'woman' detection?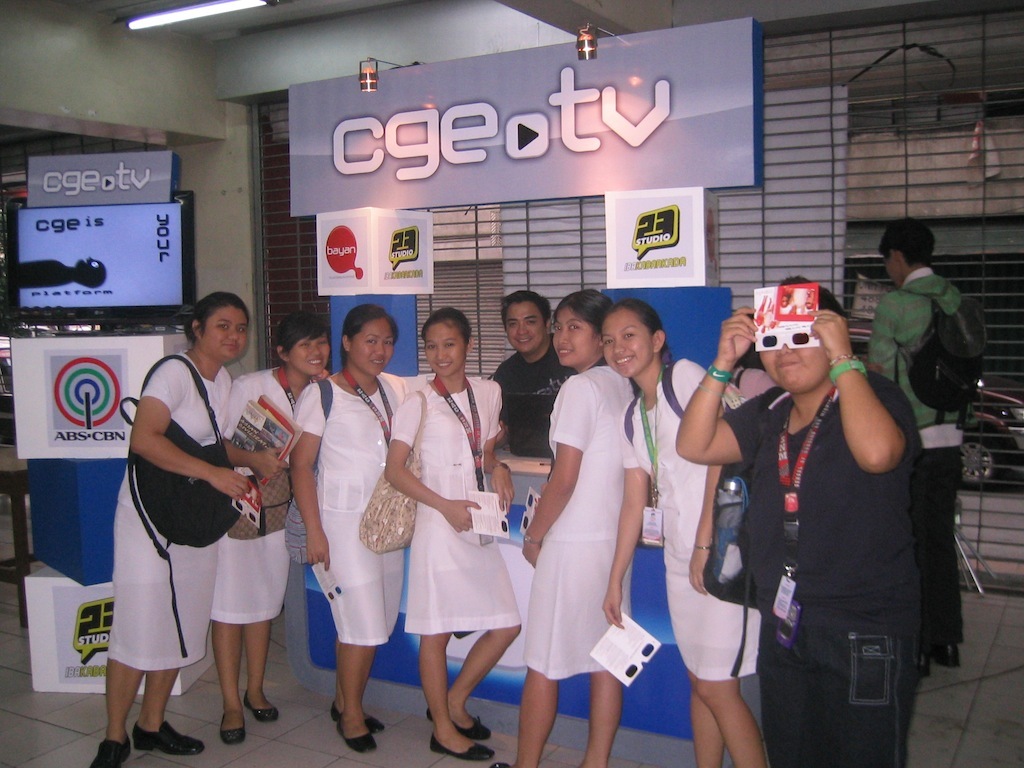
215,308,339,747
